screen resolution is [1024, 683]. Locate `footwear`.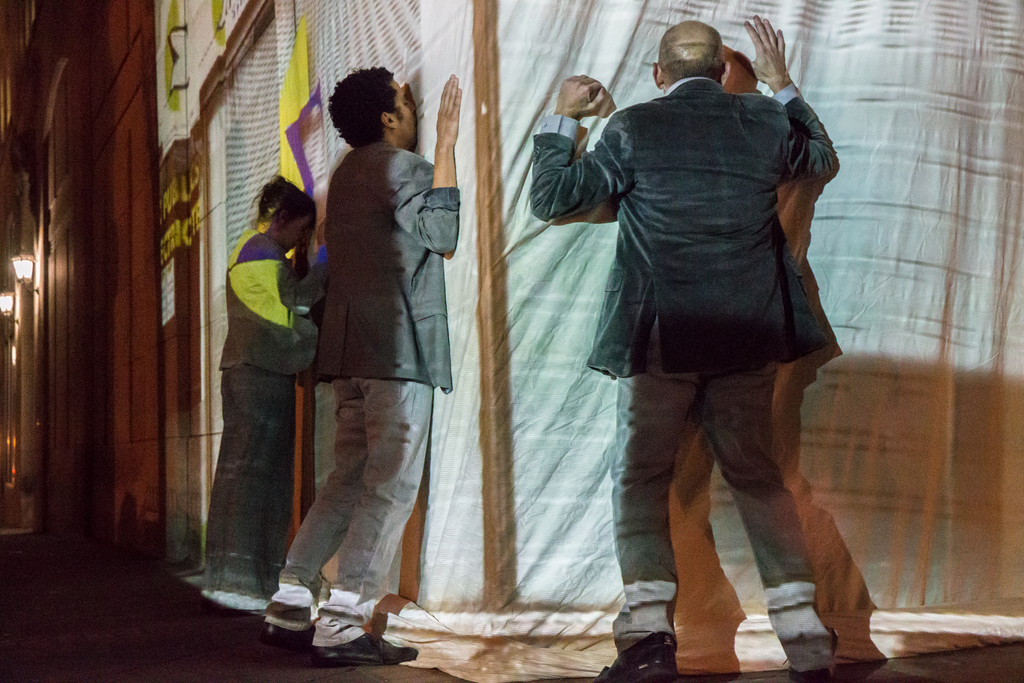
pyautogui.locateOnScreen(312, 630, 416, 666).
